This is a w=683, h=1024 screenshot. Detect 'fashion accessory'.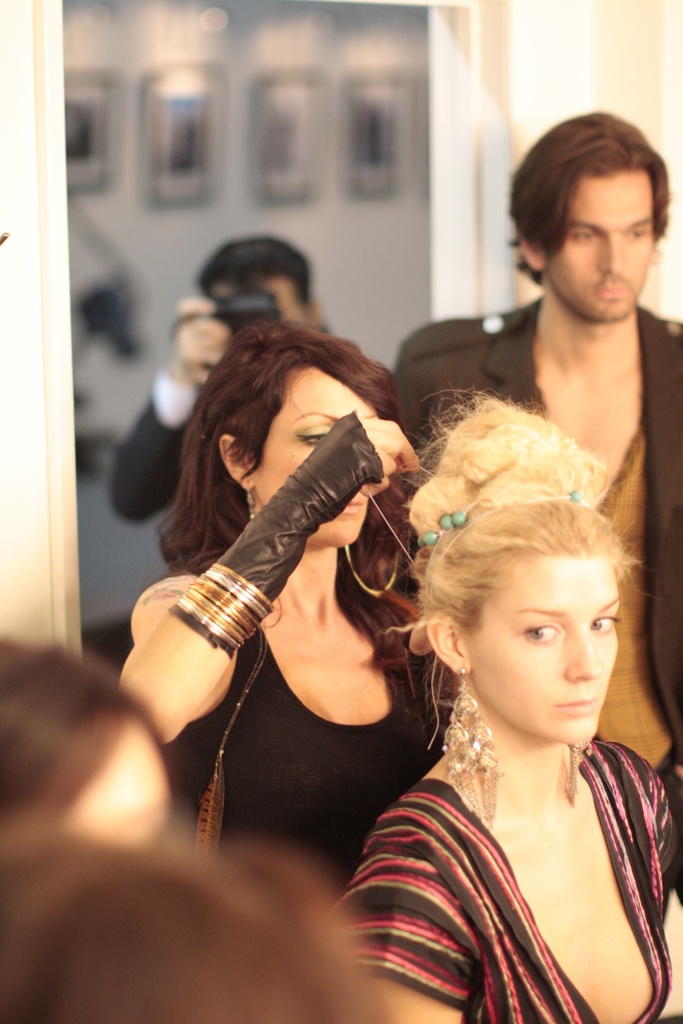
(563, 745, 580, 817).
